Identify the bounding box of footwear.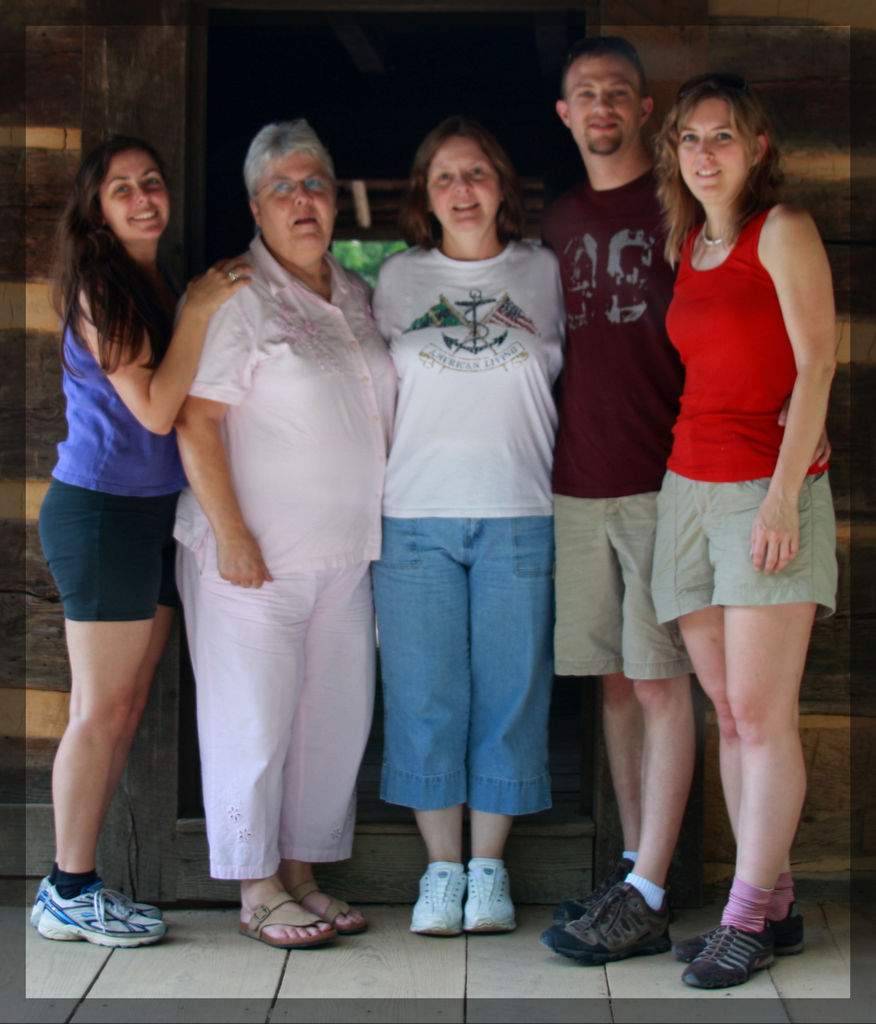
region(283, 870, 370, 937).
